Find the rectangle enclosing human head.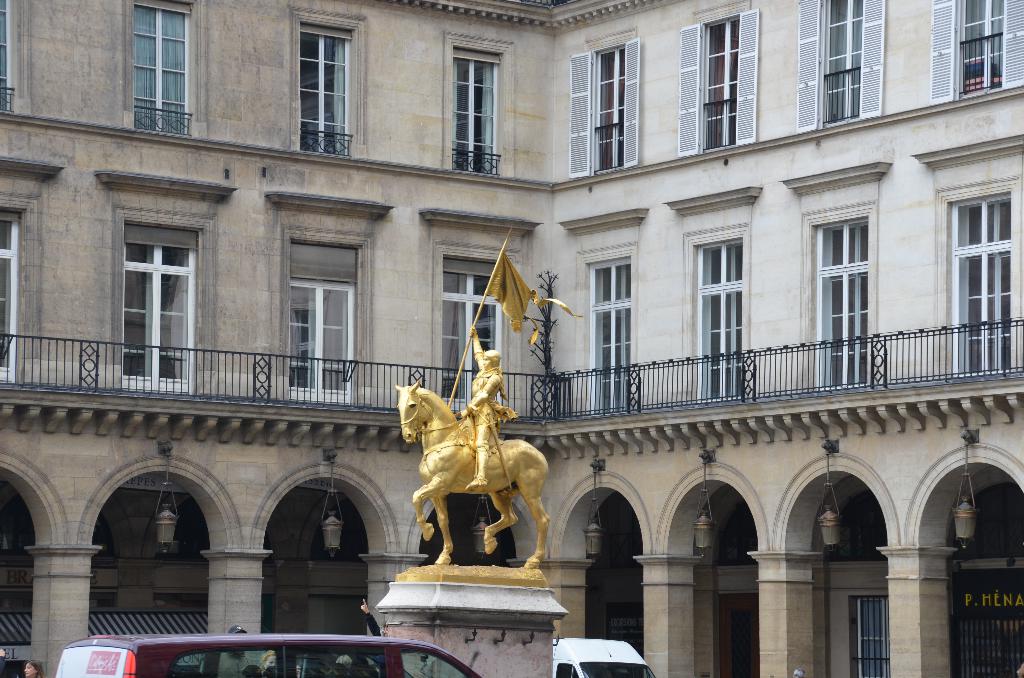
l=259, t=646, r=276, b=672.
